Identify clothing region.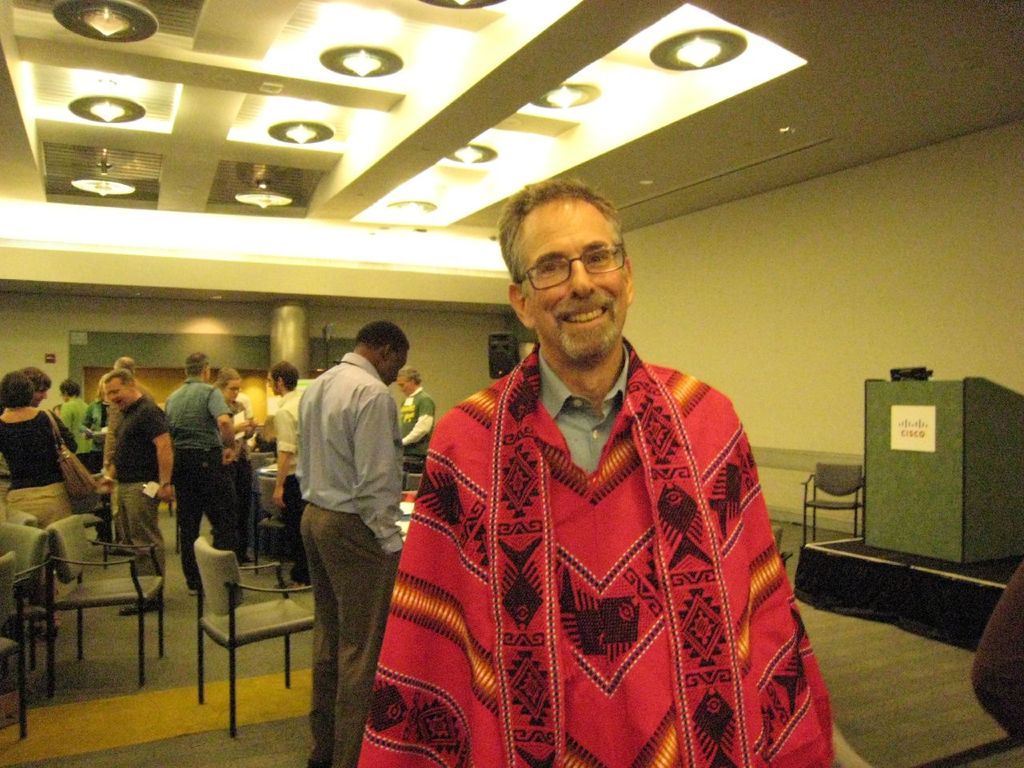
Region: box(274, 390, 312, 584).
